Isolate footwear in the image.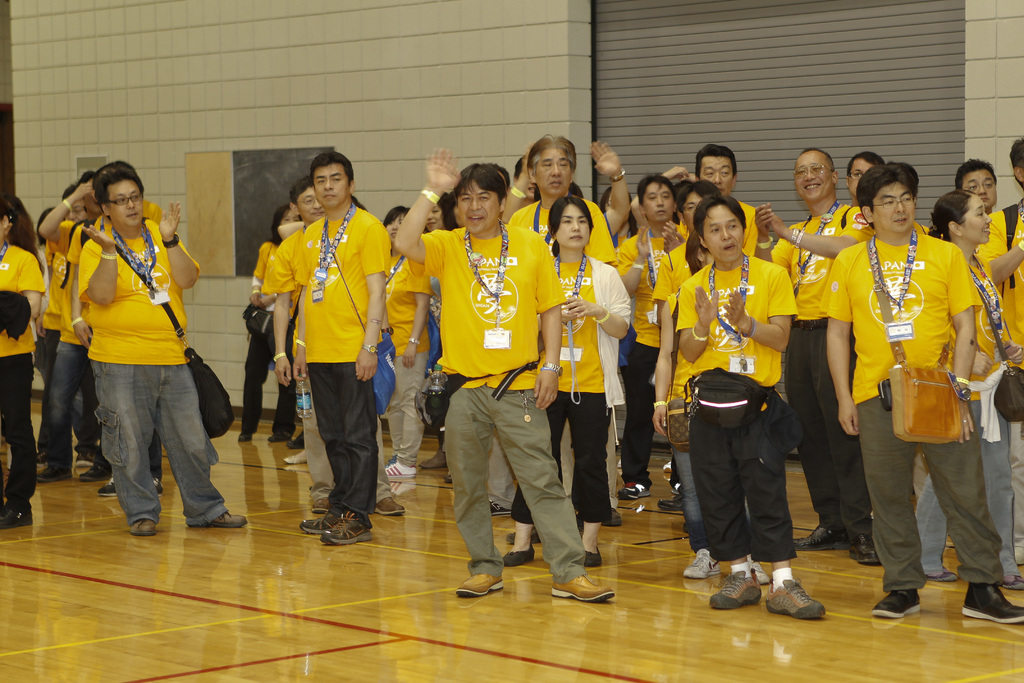
Isolated region: box=[964, 583, 1023, 619].
